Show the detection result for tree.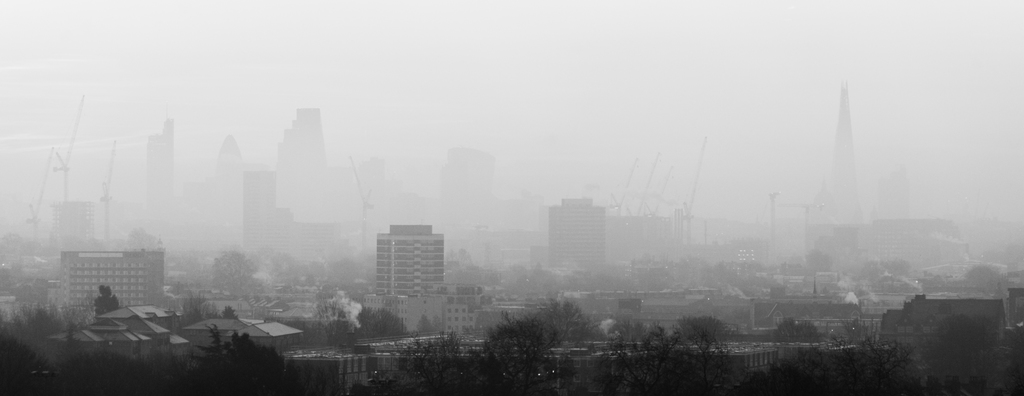
317, 288, 355, 348.
